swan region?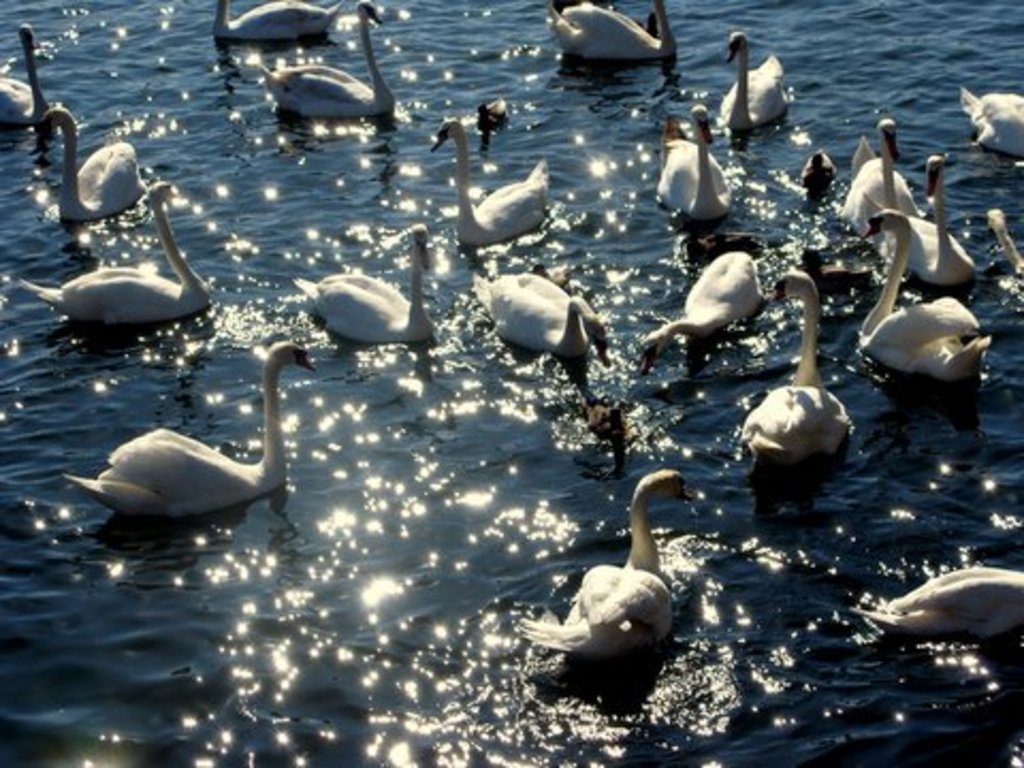
Rect(0, 19, 47, 128)
